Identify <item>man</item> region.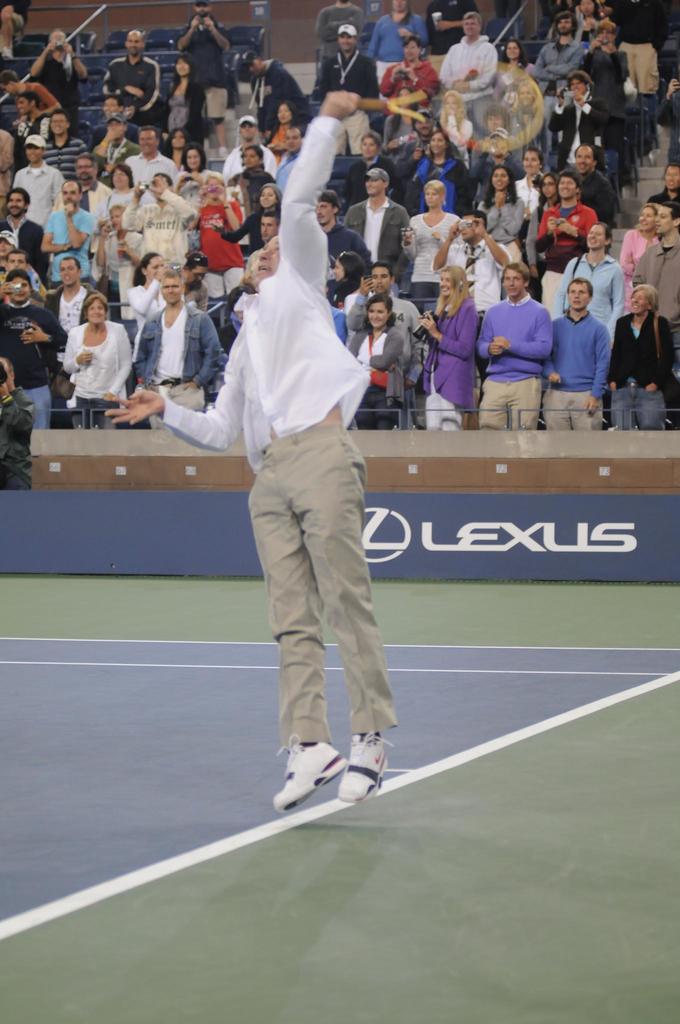
Region: {"x1": 432, "y1": 210, "x2": 512, "y2": 319}.
